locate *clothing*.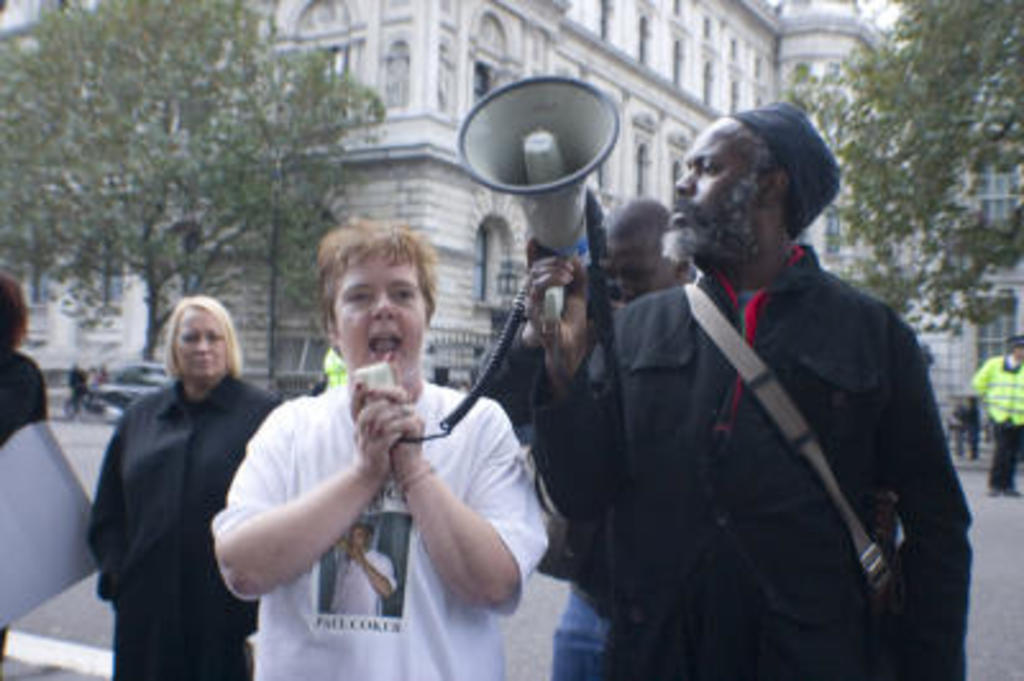
Bounding box: <box>527,228,965,678</box>.
